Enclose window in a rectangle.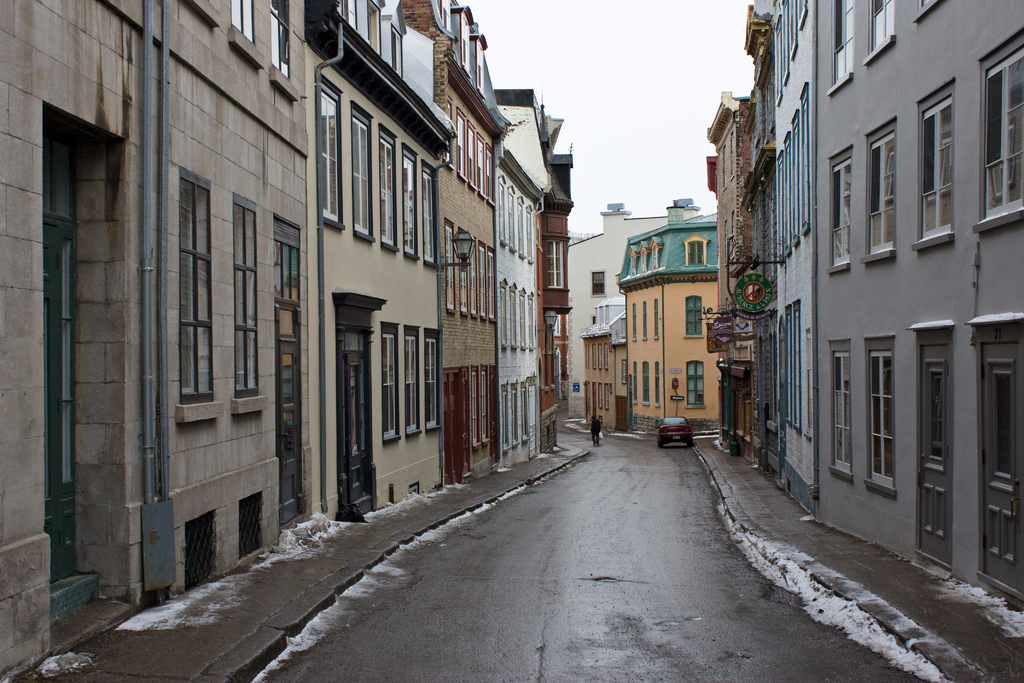
{"left": 312, "top": 76, "right": 434, "bottom": 265}.
